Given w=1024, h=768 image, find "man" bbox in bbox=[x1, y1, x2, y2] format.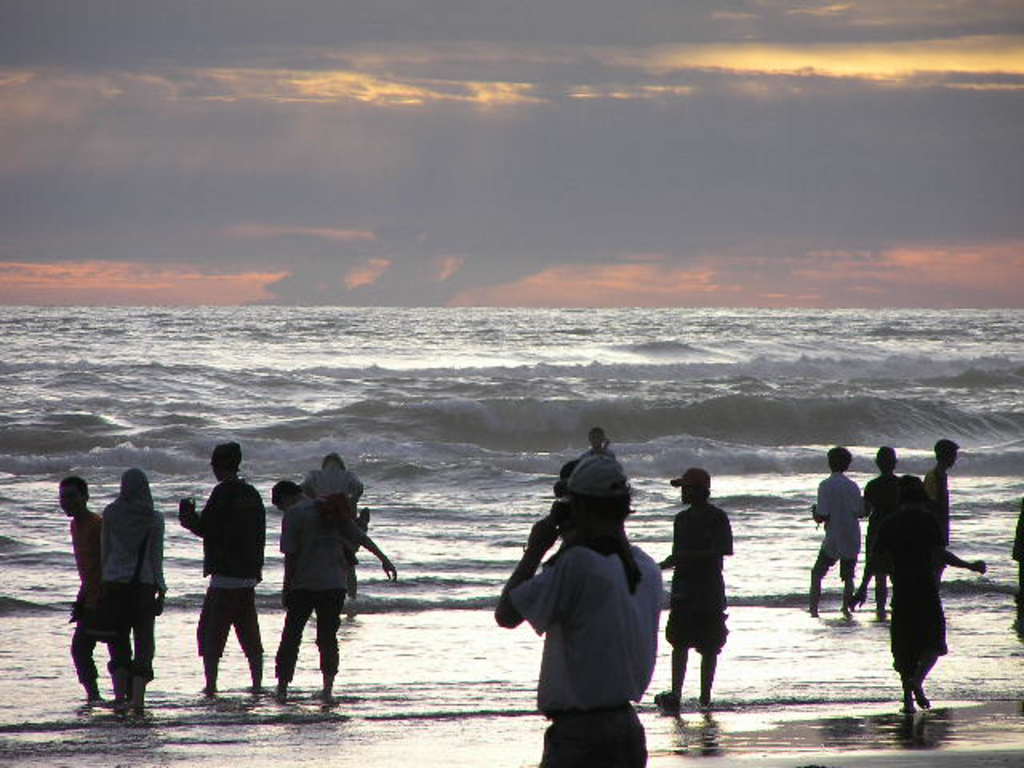
bbox=[496, 448, 656, 766].
